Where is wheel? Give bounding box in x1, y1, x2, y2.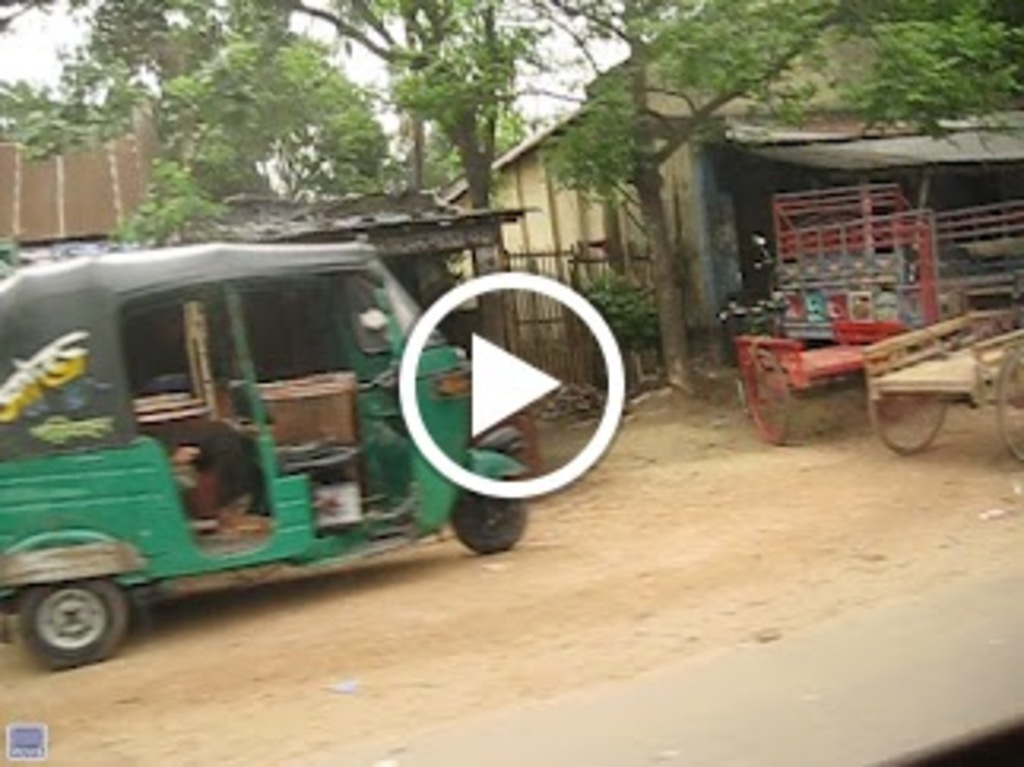
6, 570, 120, 672.
